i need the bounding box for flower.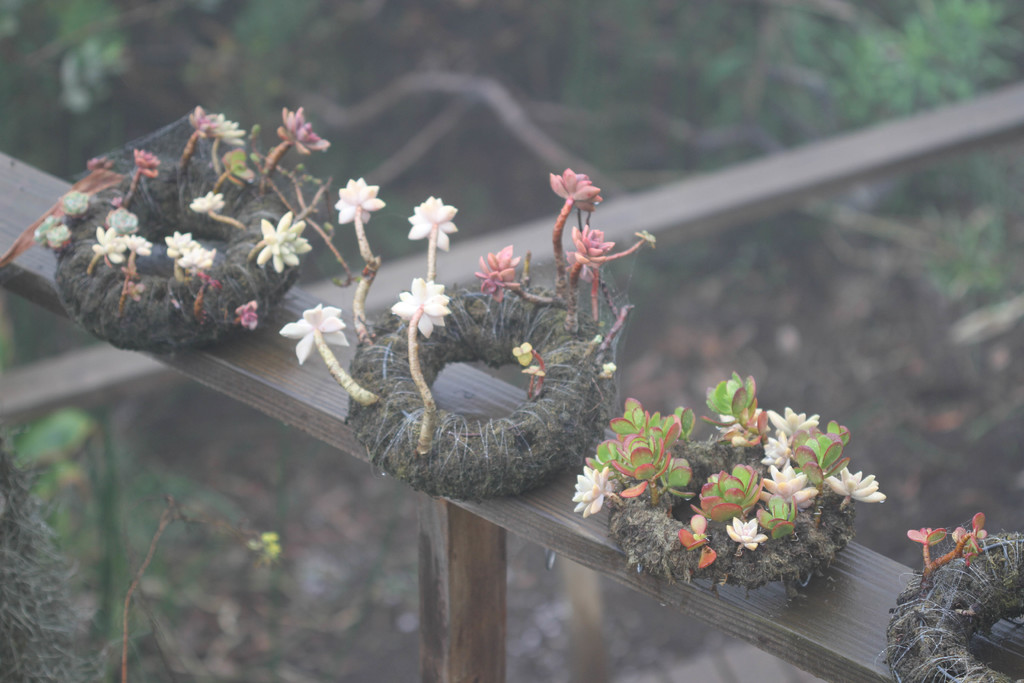
Here it is: l=551, t=168, r=601, b=212.
